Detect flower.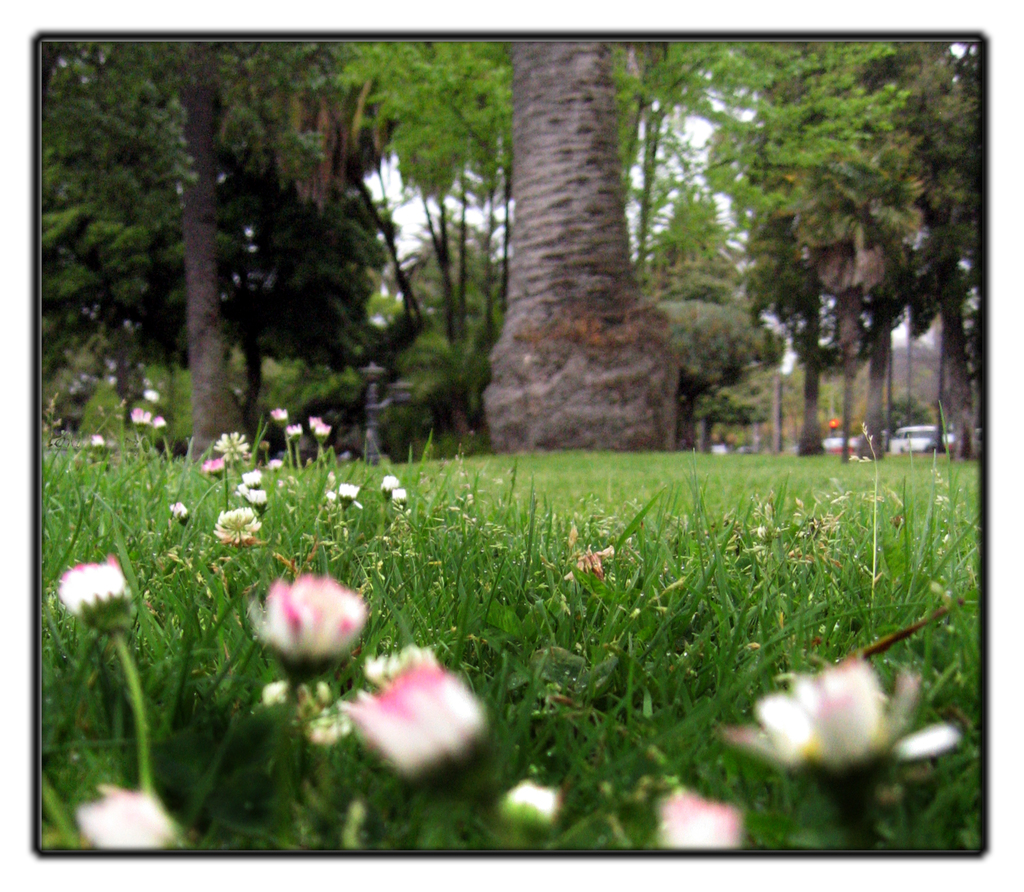
Detected at (left=87, top=792, right=185, bottom=861).
